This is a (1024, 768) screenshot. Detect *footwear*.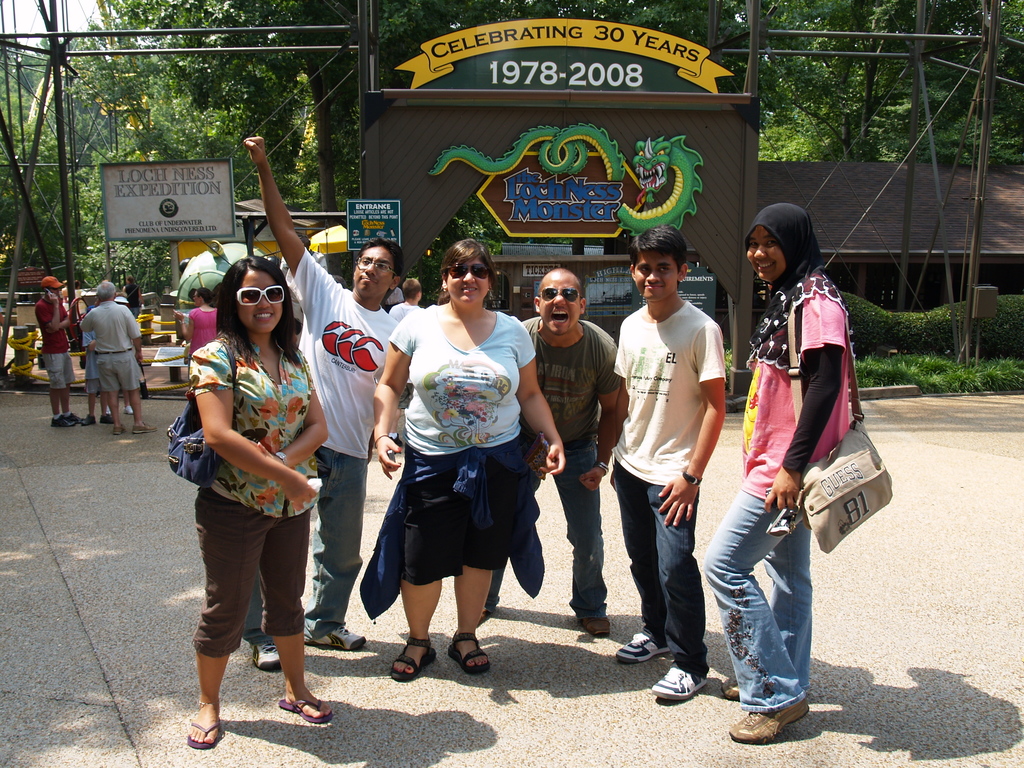
l=474, t=598, r=497, b=631.
